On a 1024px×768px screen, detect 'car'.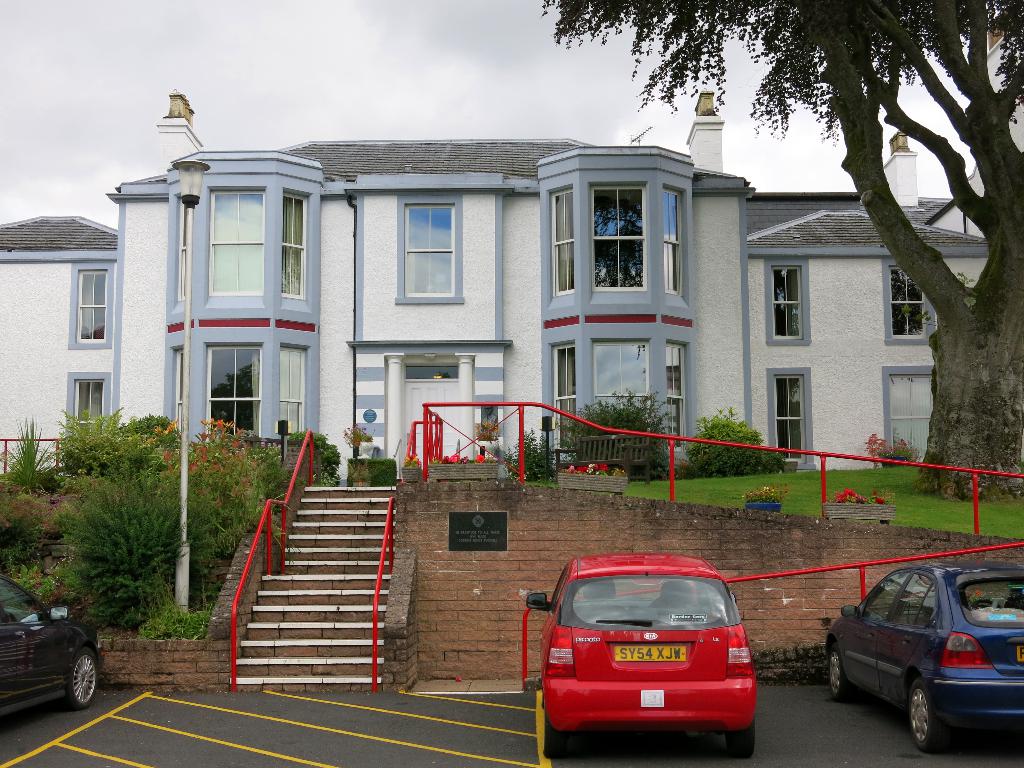
[x1=1, y1=569, x2=106, y2=714].
